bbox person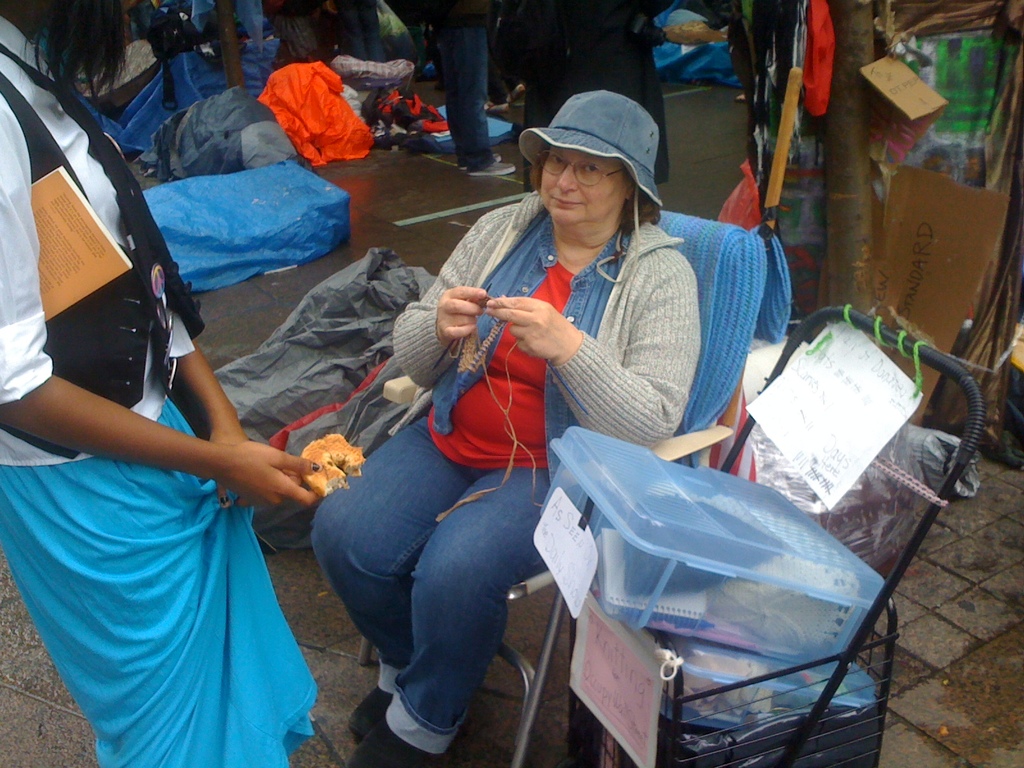
{"left": 339, "top": 99, "right": 661, "bottom": 719}
